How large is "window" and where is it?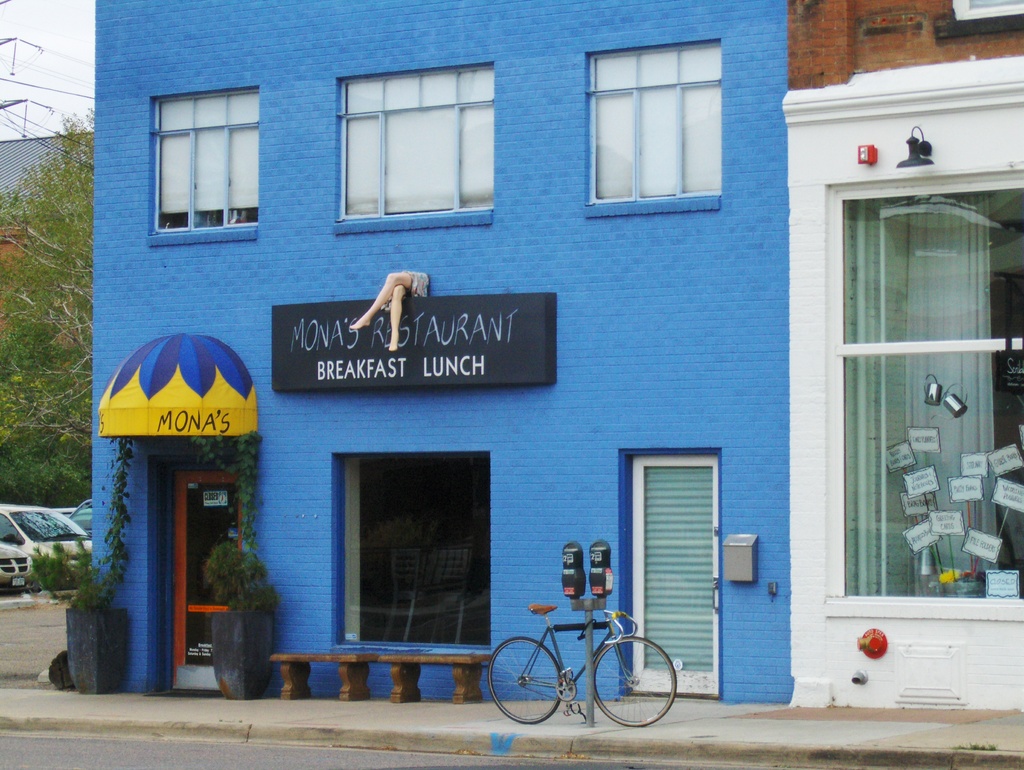
Bounding box: {"x1": 828, "y1": 177, "x2": 1023, "y2": 598}.
